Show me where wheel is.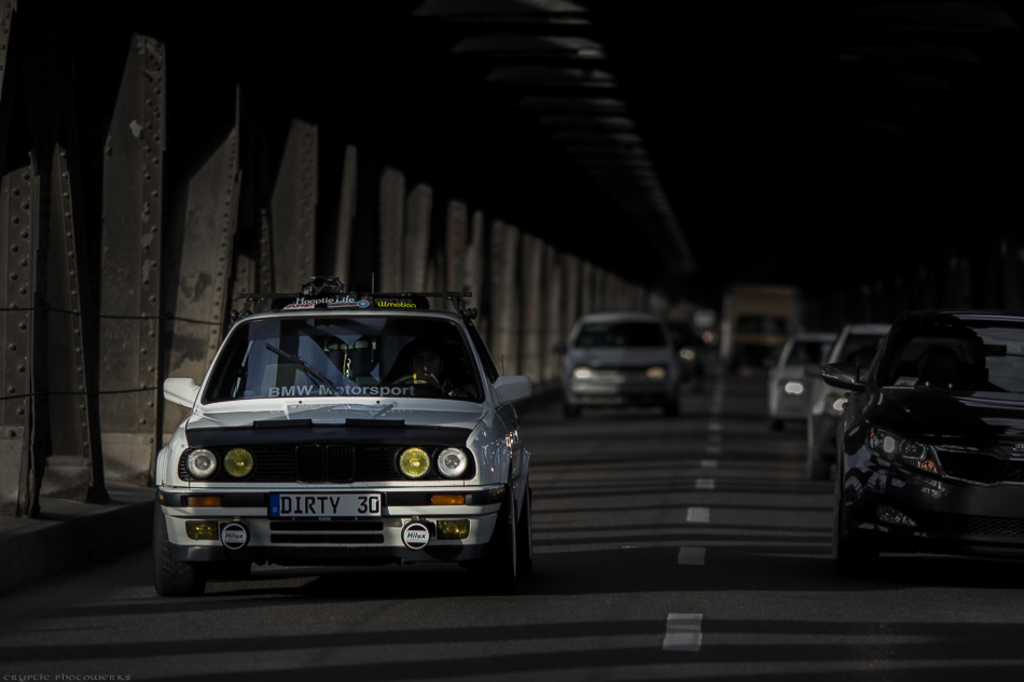
wheel is at [484, 488, 511, 582].
